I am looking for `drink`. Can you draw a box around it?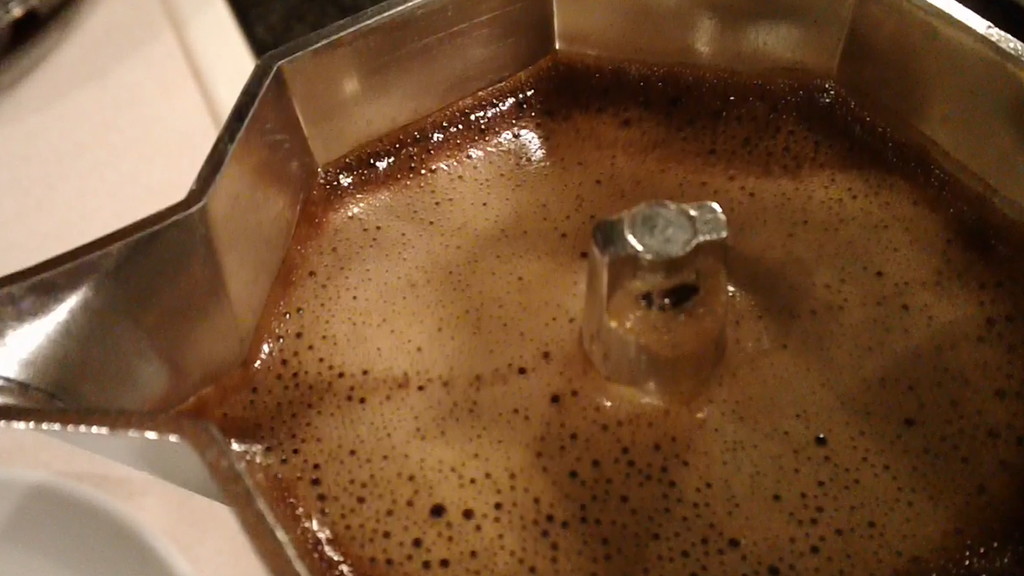
Sure, the bounding box is <bbox>168, 49, 1023, 575</bbox>.
